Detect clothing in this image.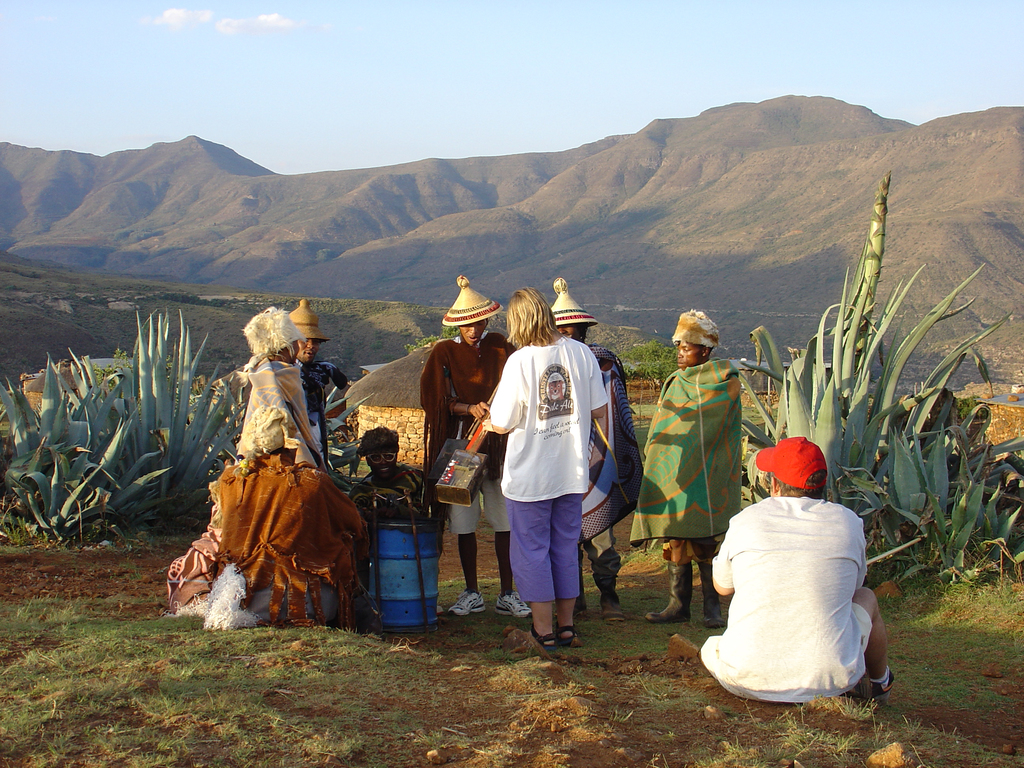
Detection: x1=296 y1=362 x2=354 y2=437.
